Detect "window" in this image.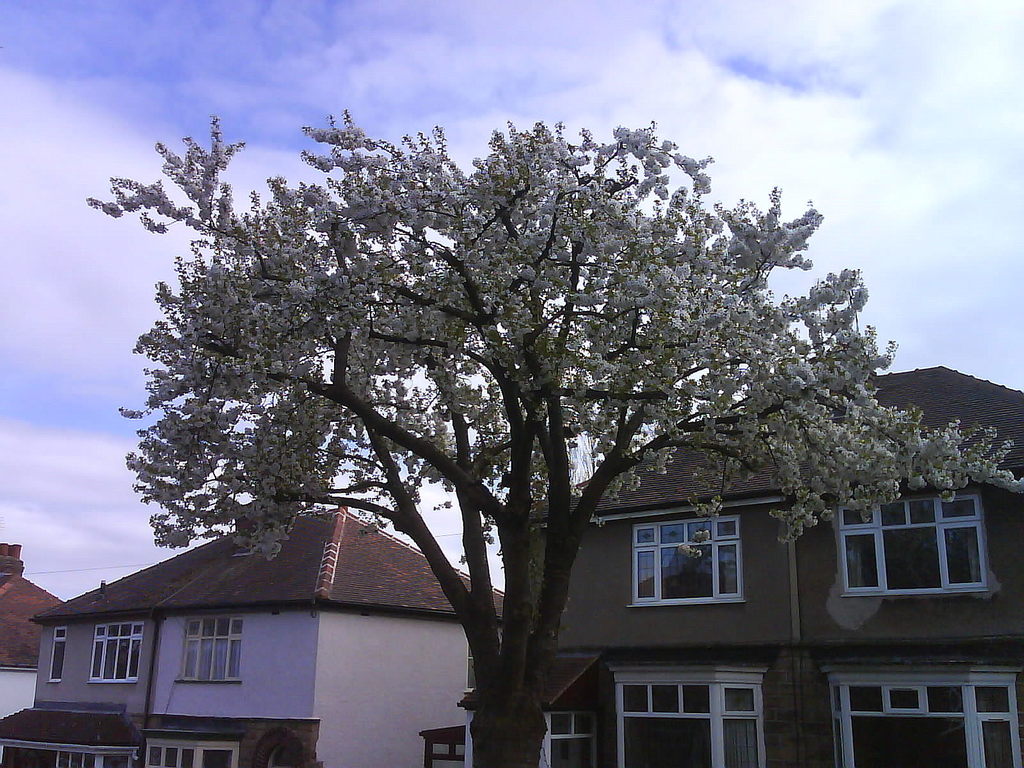
Detection: l=174, t=614, r=255, b=692.
